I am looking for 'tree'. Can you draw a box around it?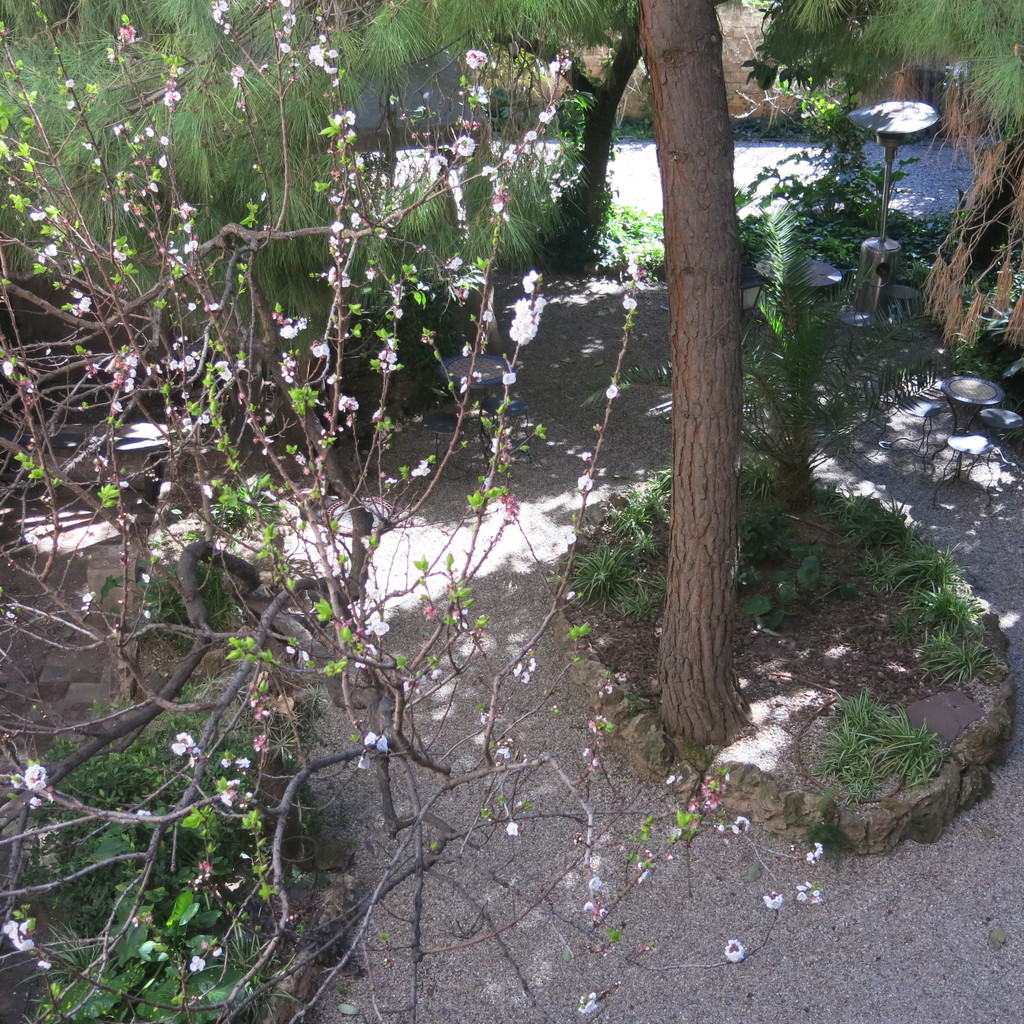
Sure, the bounding box is pyautogui.locateOnScreen(23, 11, 965, 915).
